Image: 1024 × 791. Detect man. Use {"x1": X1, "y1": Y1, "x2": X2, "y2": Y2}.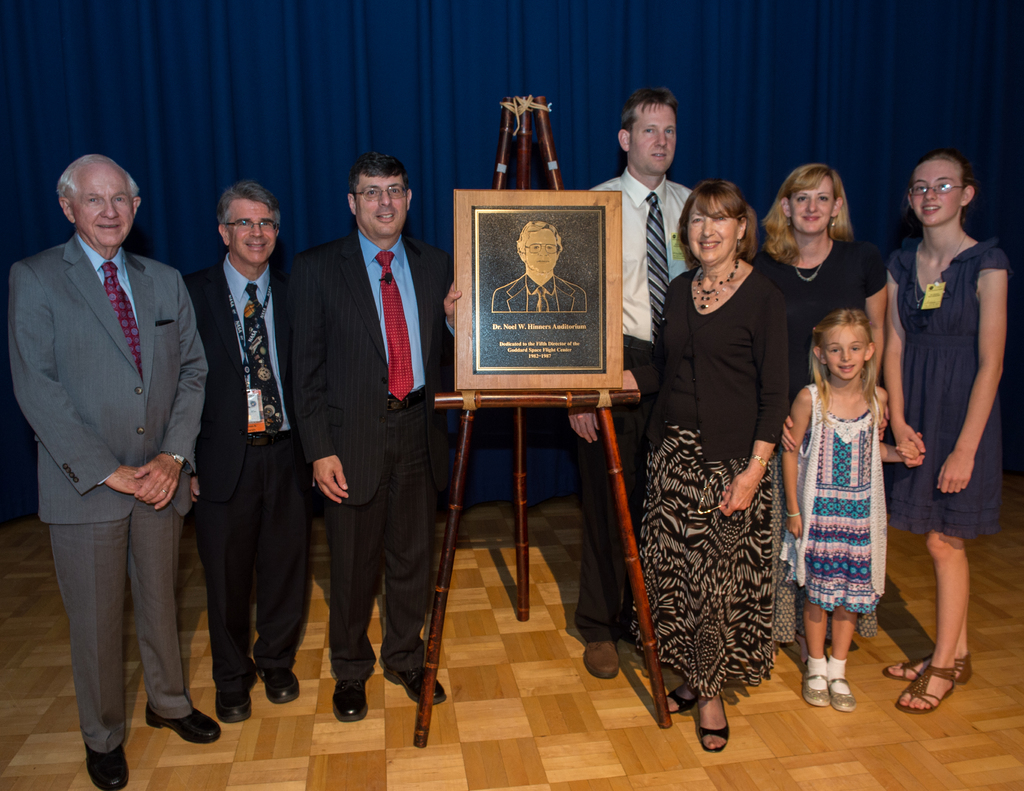
{"x1": 564, "y1": 83, "x2": 712, "y2": 689}.
